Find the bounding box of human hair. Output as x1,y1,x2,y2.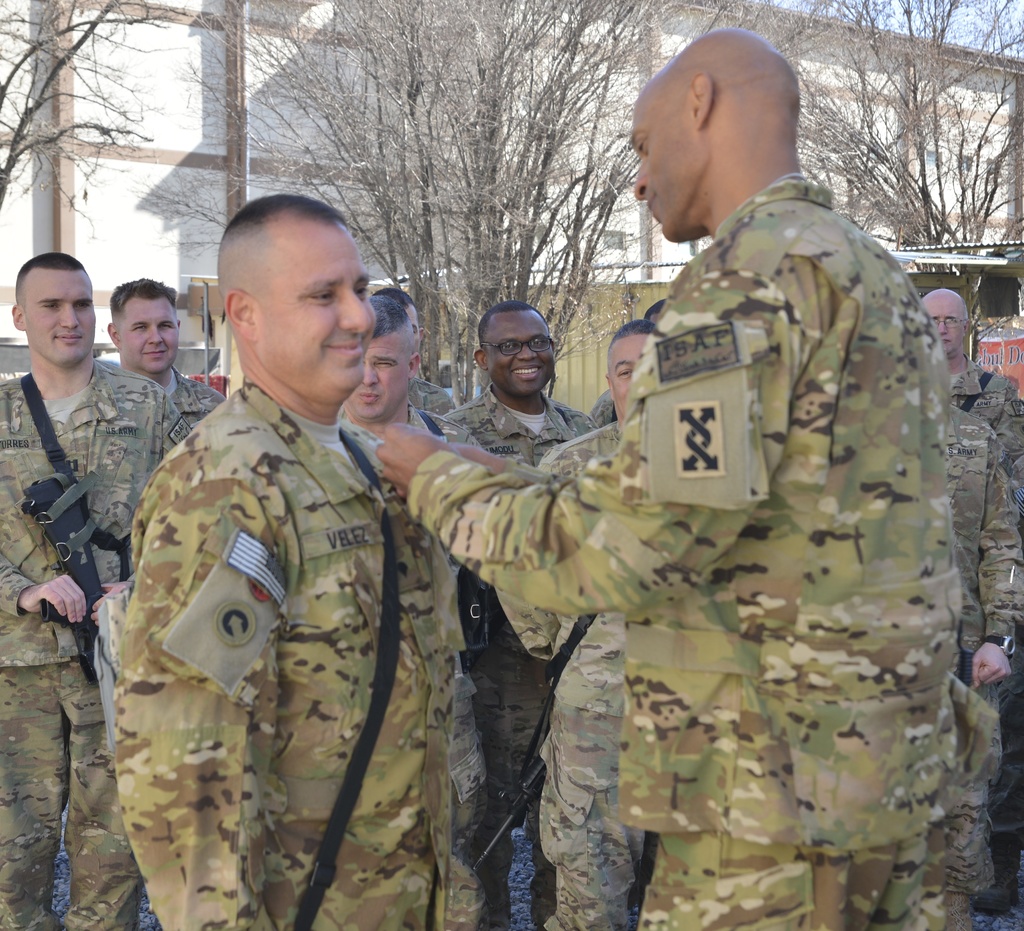
367,293,407,337.
